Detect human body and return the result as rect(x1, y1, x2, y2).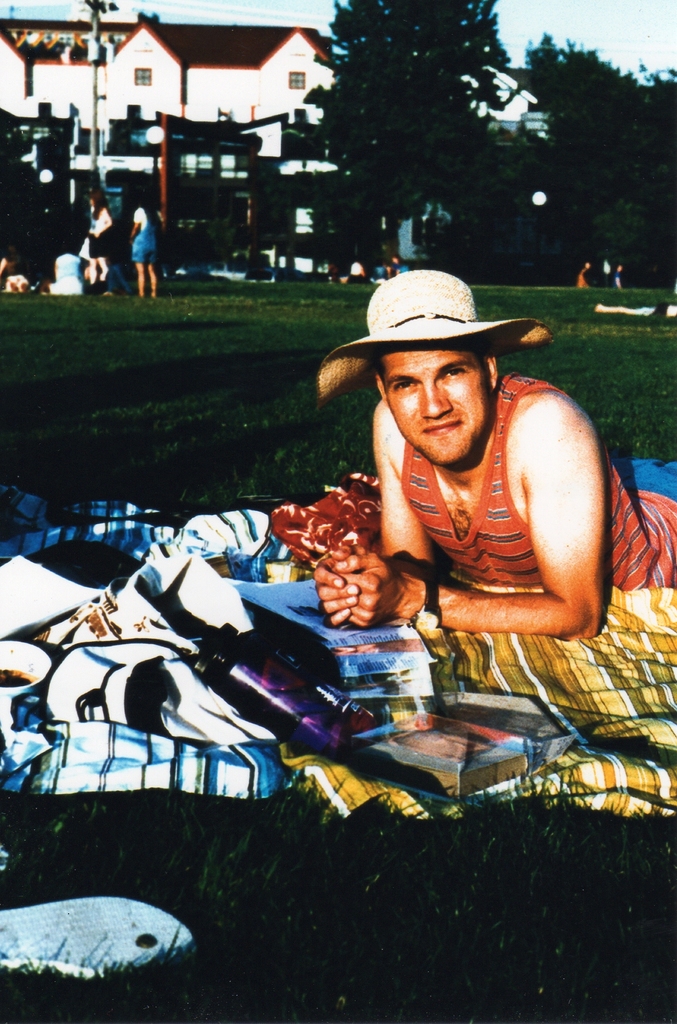
rect(129, 213, 155, 305).
